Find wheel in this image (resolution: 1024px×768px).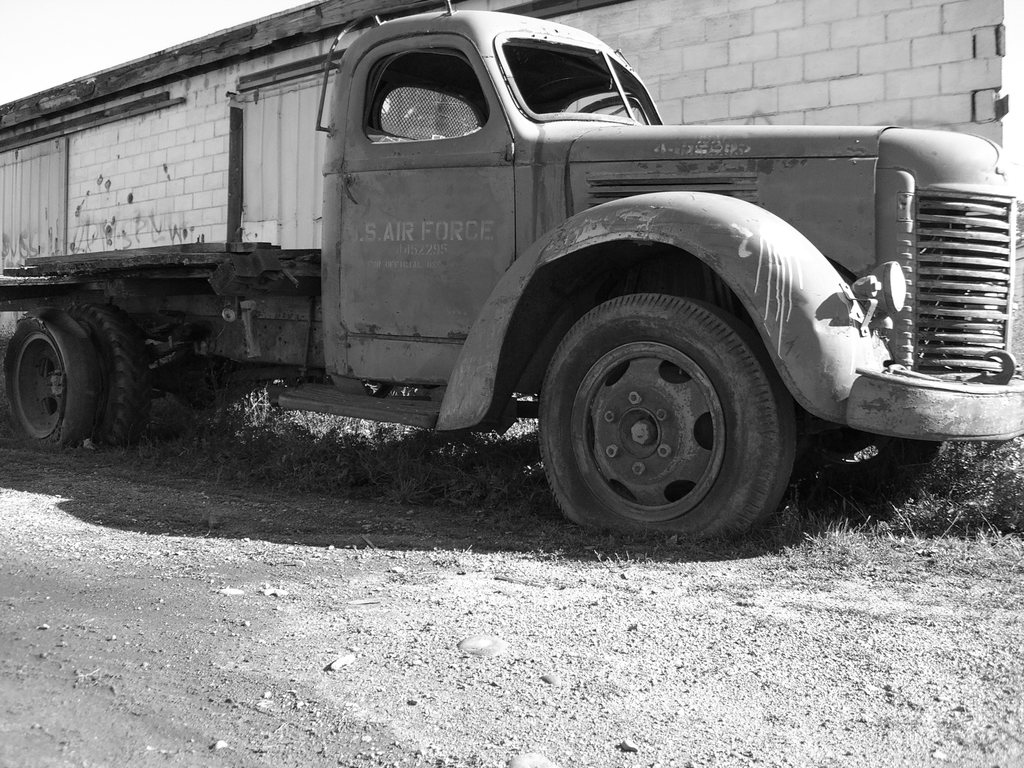
x1=522 y1=272 x2=806 y2=538.
